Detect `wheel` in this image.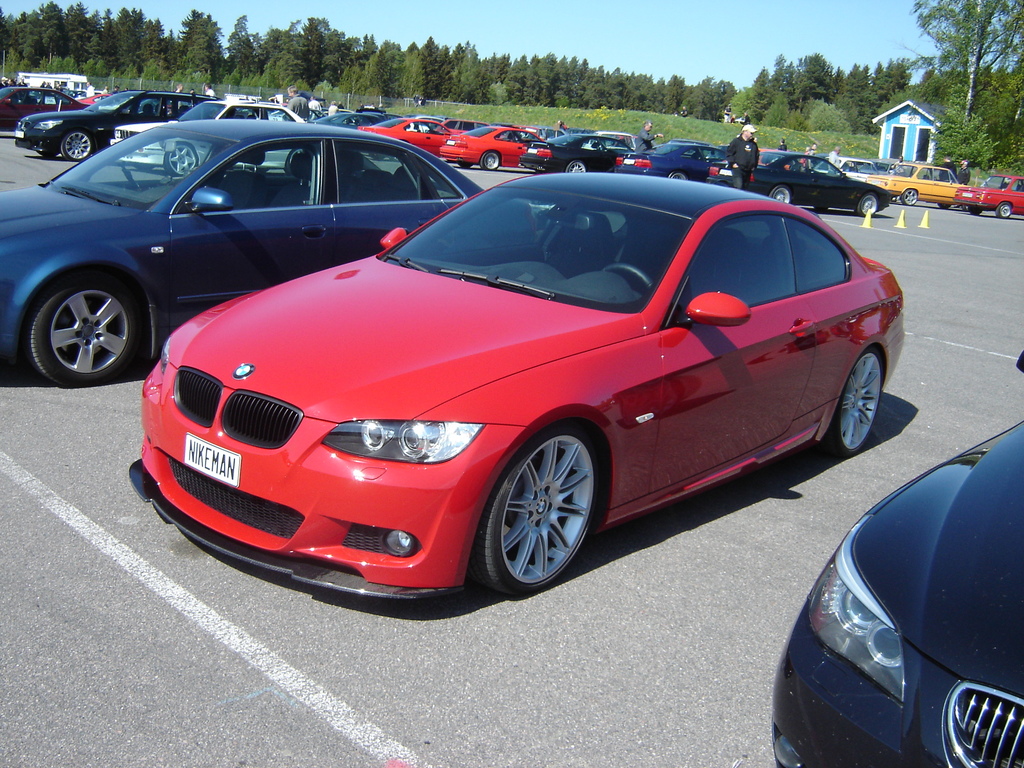
Detection: x1=967 y1=205 x2=983 y2=219.
